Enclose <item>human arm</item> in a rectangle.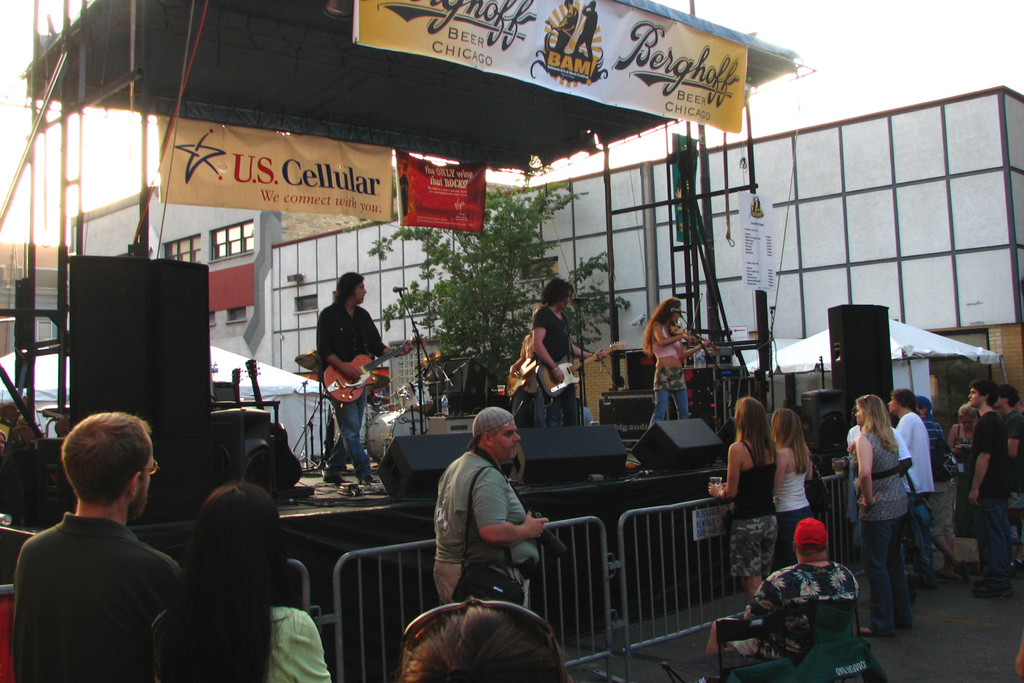
box=[569, 341, 607, 364].
